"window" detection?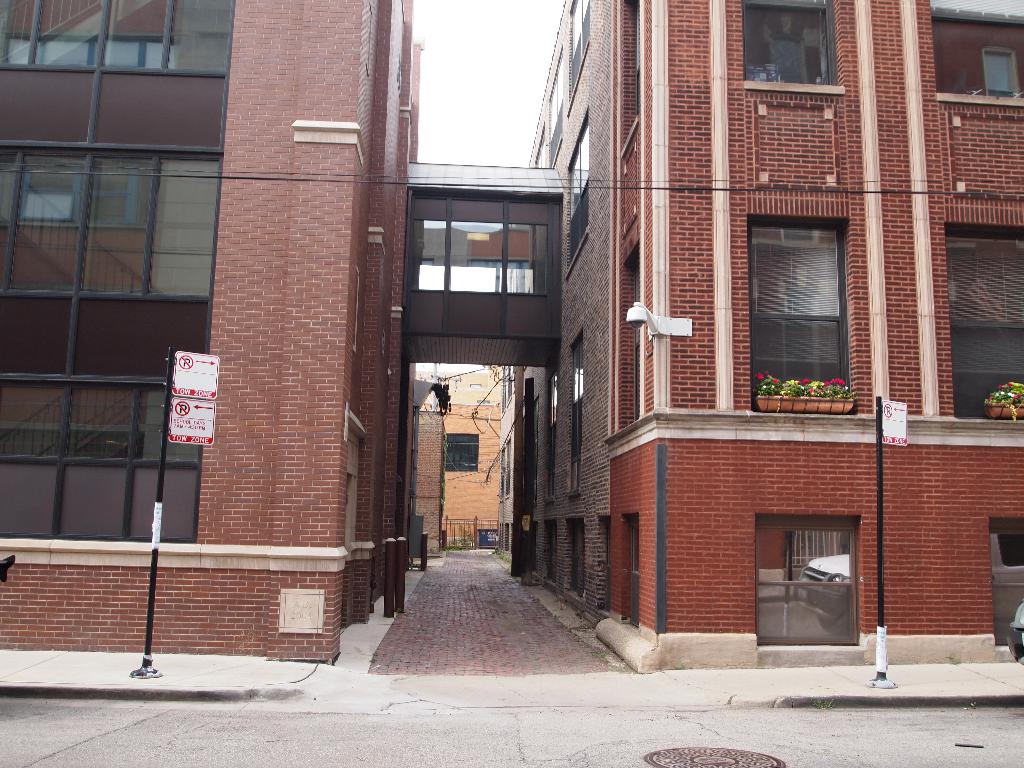
rect(0, 148, 232, 387)
